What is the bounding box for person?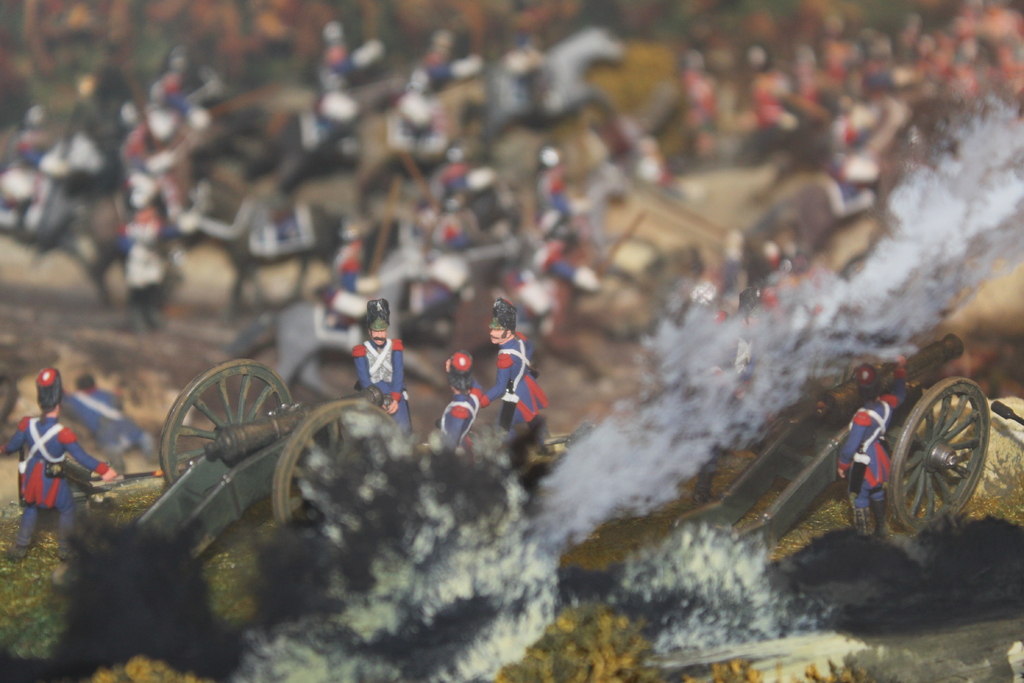
box=[844, 370, 894, 527].
